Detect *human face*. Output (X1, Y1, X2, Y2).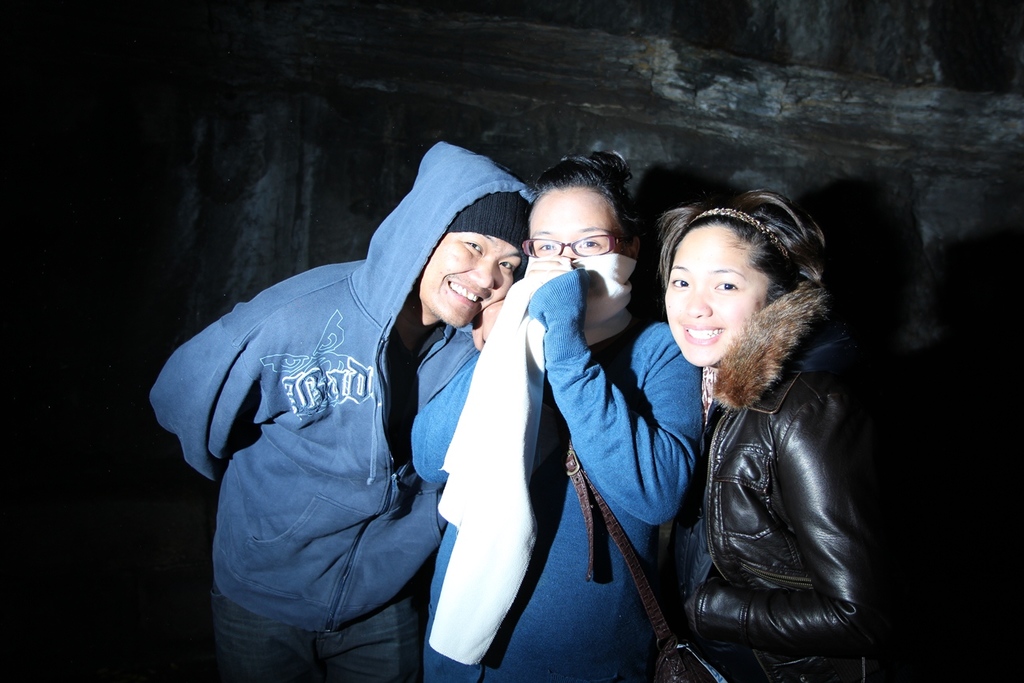
(528, 183, 631, 260).
